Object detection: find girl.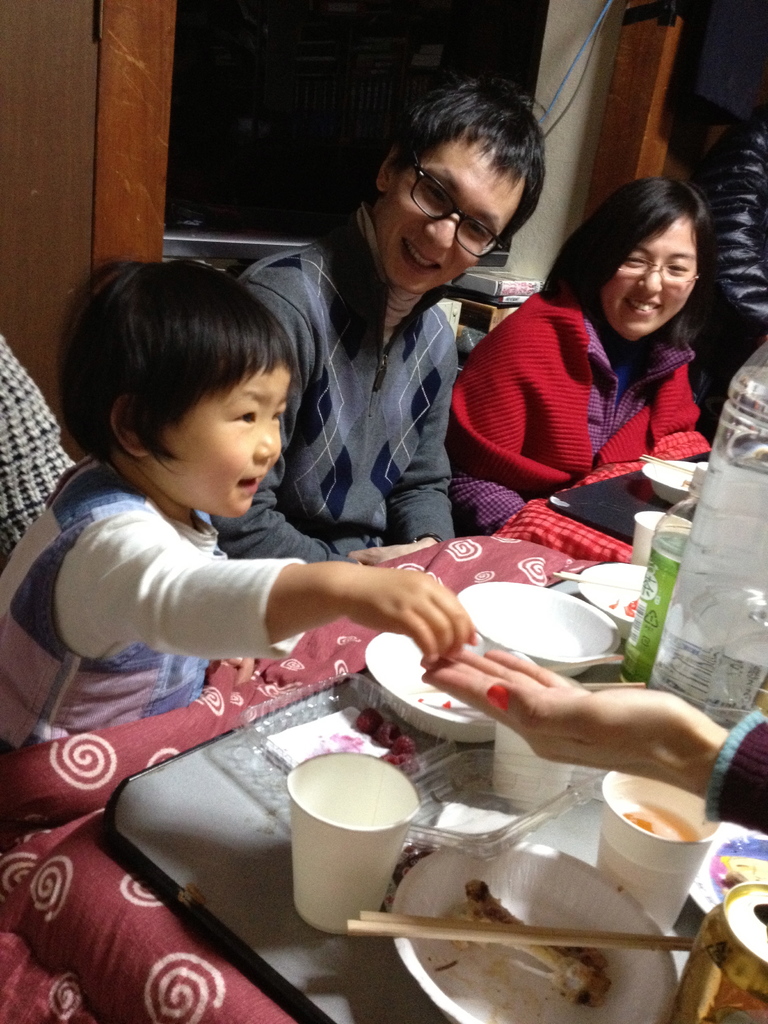
<box>452,176,716,526</box>.
